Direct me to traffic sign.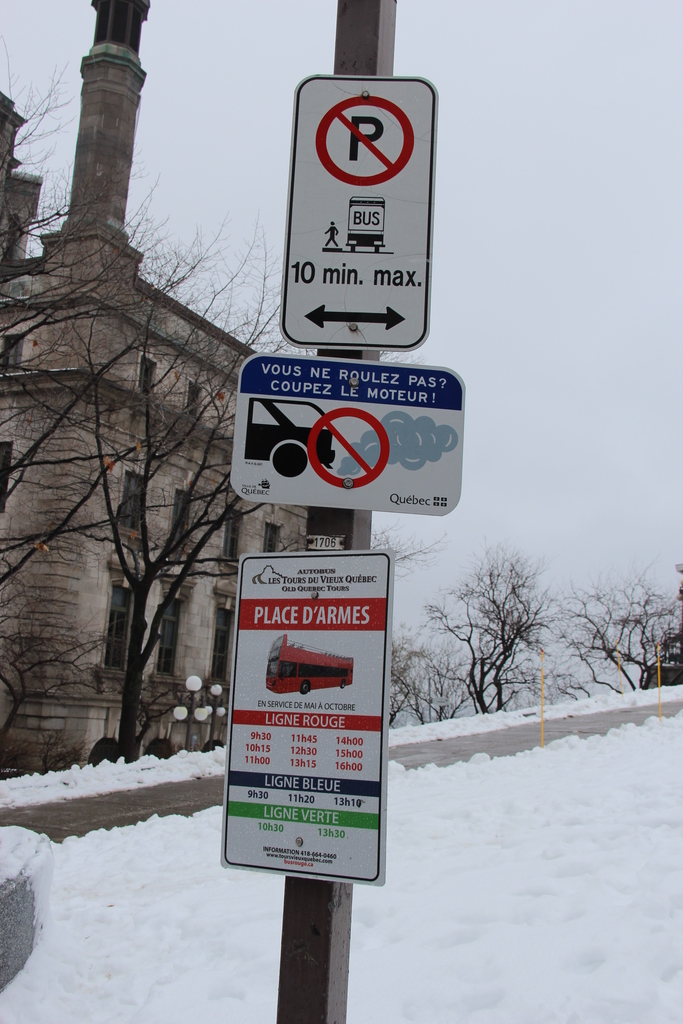
Direction: region(282, 69, 432, 344).
